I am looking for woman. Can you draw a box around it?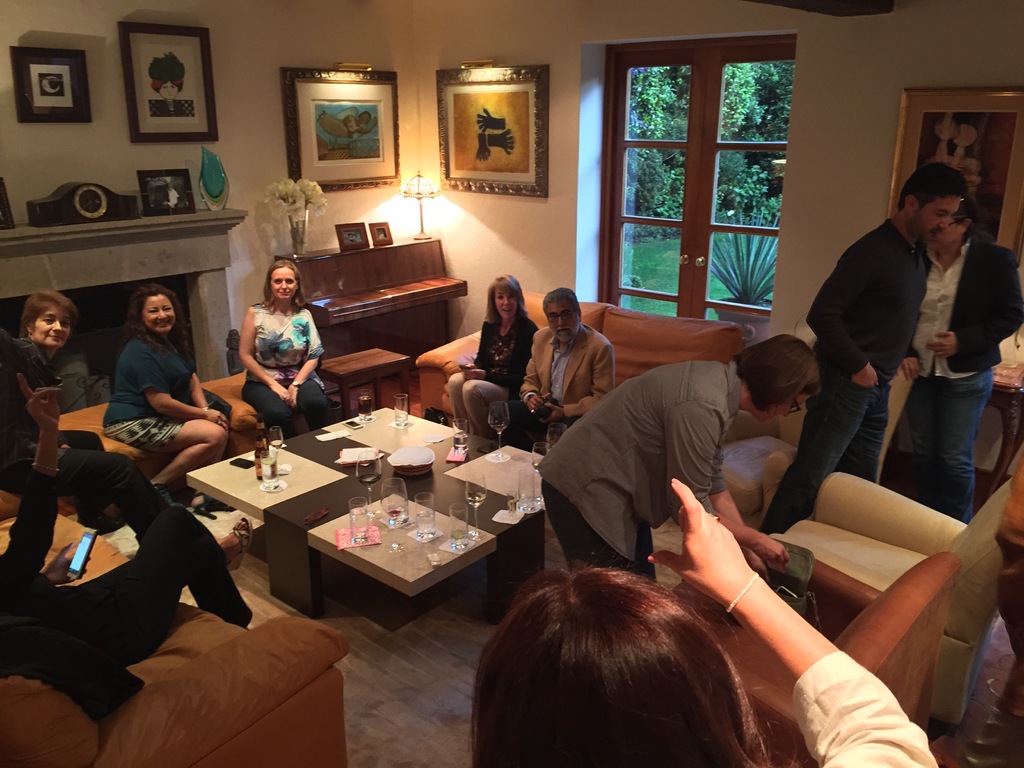
Sure, the bounding box is 0:284:106:491.
